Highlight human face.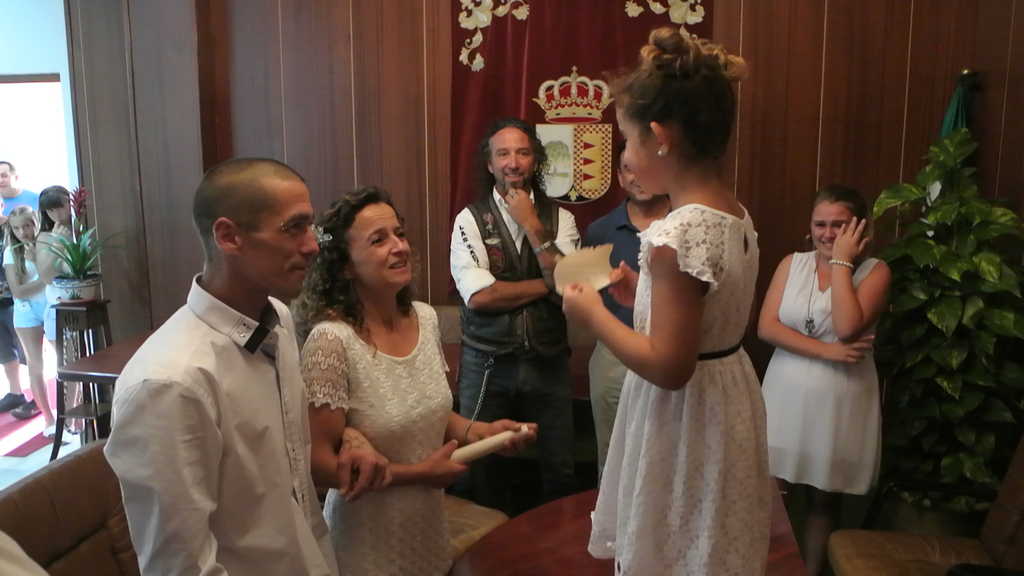
Highlighted region: <bbox>12, 213, 31, 242</bbox>.
